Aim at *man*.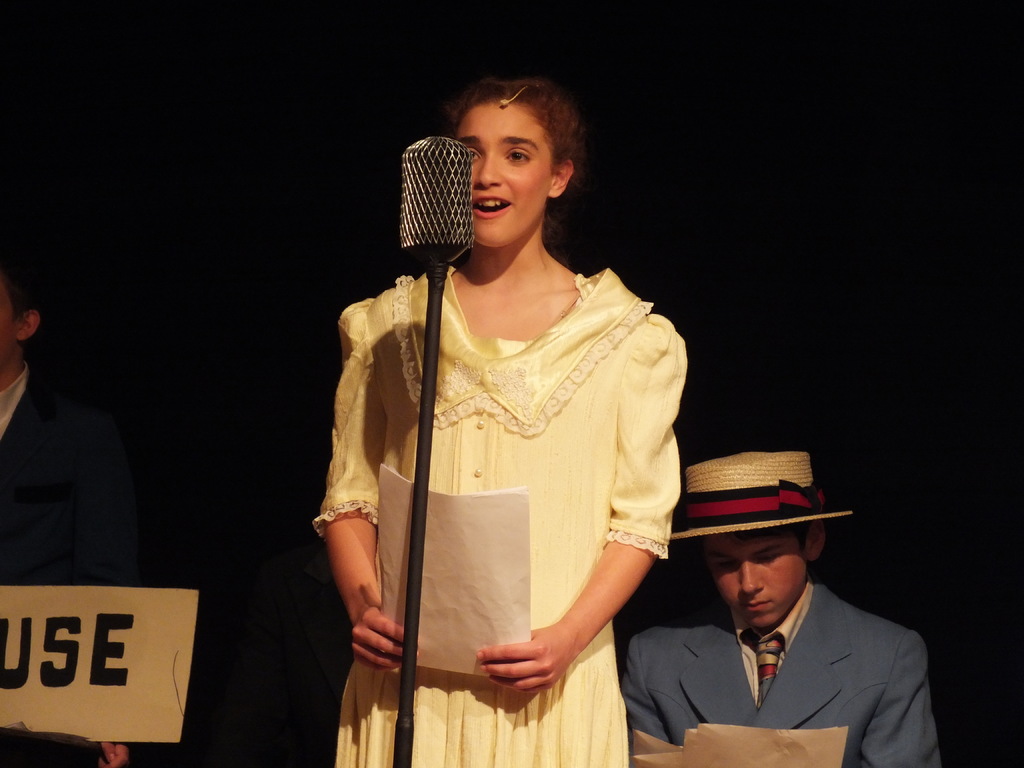
Aimed at (x1=627, y1=443, x2=932, y2=767).
